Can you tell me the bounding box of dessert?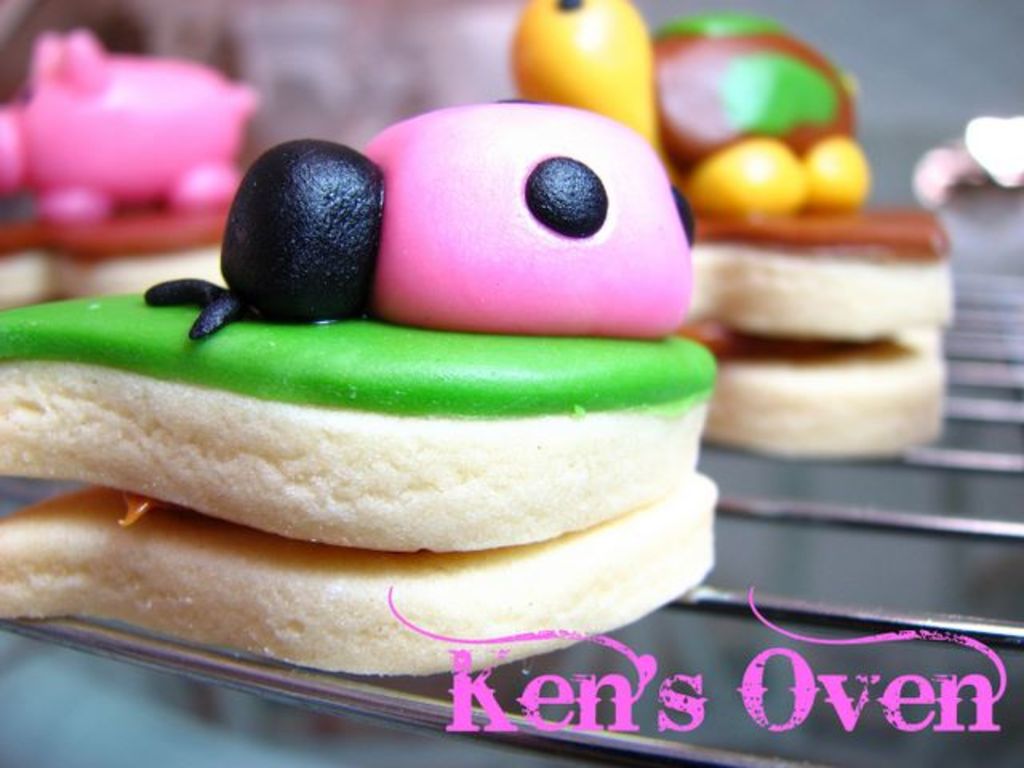
x1=509, y1=0, x2=950, y2=461.
